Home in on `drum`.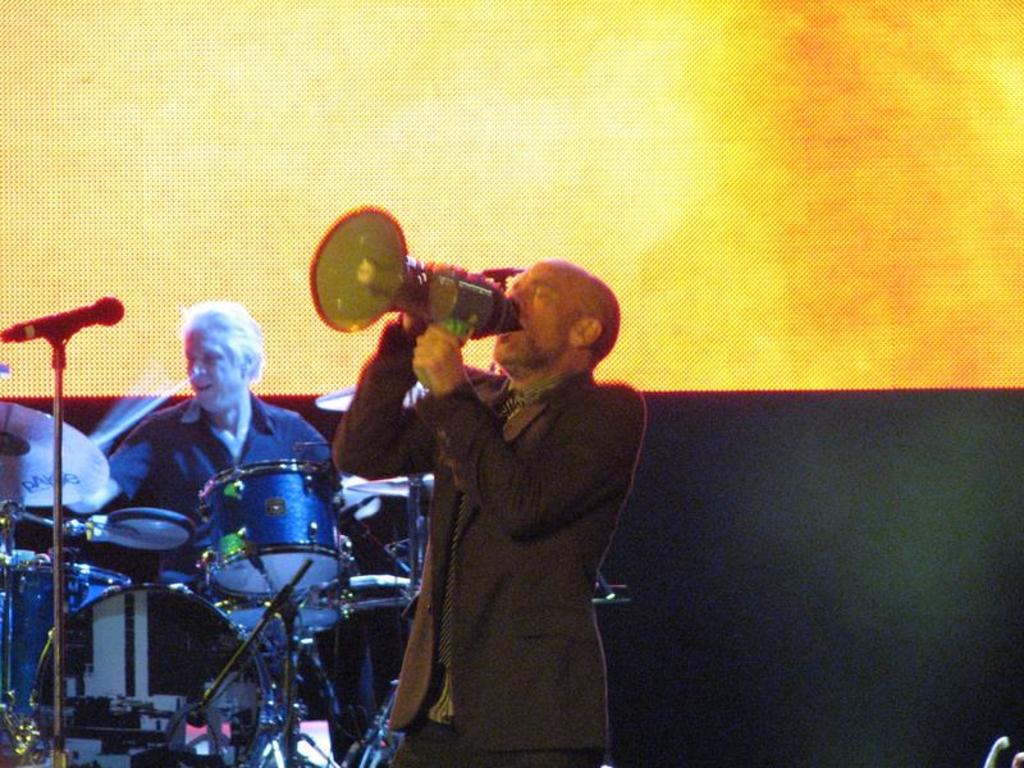
Homed in at (x1=197, y1=457, x2=353, y2=604).
